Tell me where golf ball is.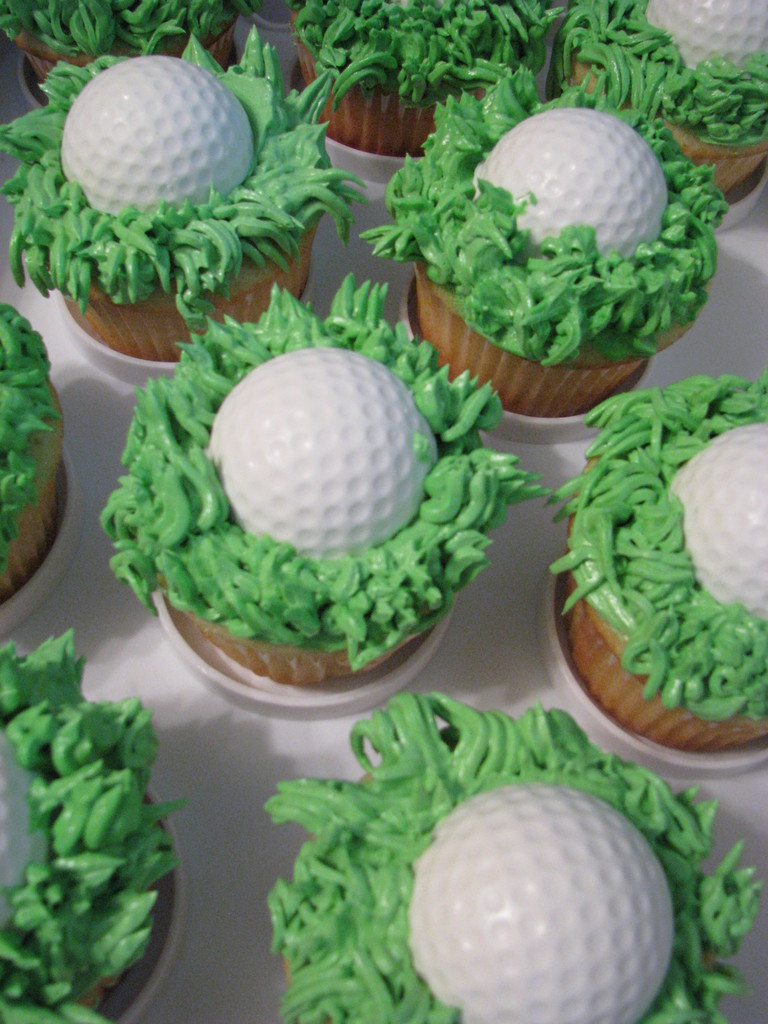
golf ball is at locate(474, 111, 669, 259).
